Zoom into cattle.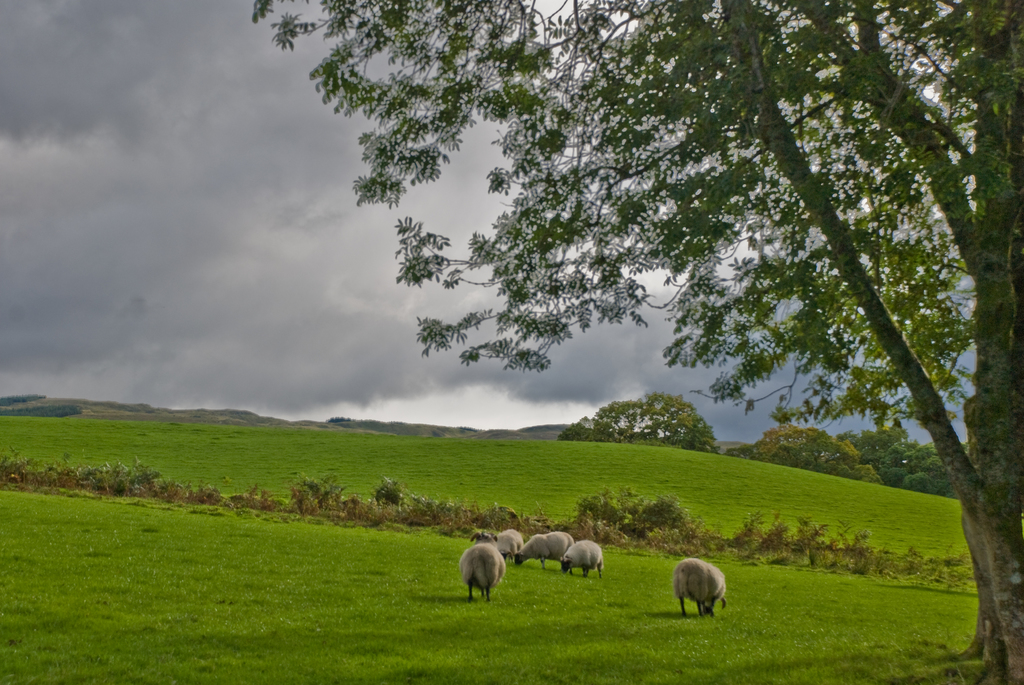
Zoom target: box=[675, 558, 727, 617].
